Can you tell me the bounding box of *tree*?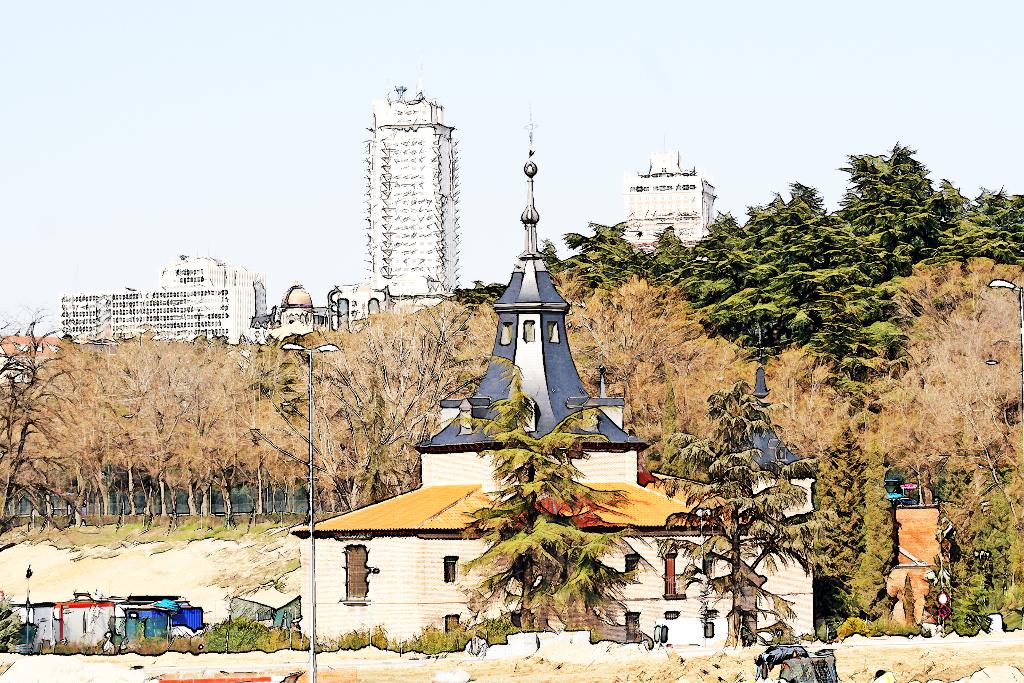
940, 424, 1023, 637.
